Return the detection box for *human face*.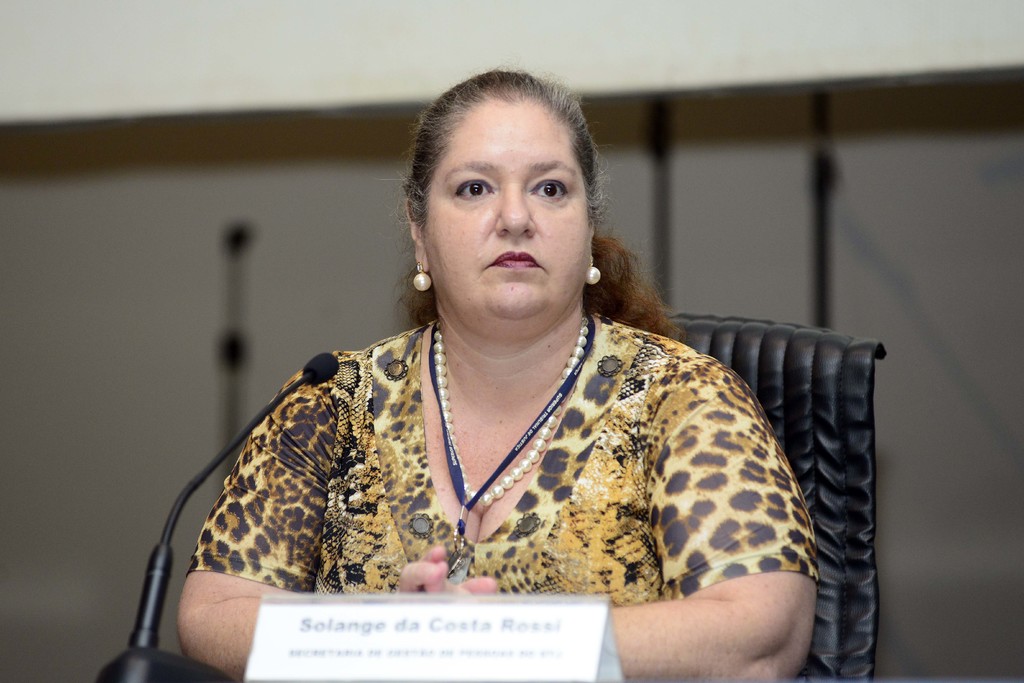
bbox(425, 97, 590, 319).
